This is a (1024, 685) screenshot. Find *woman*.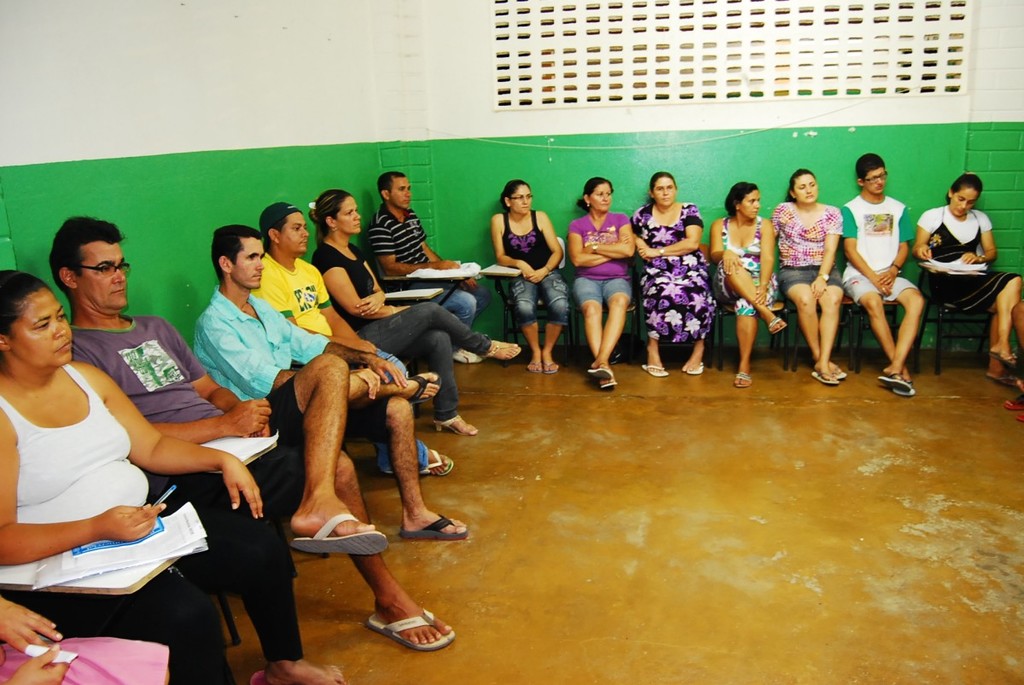
Bounding box: Rect(629, 171, 715, 381).
